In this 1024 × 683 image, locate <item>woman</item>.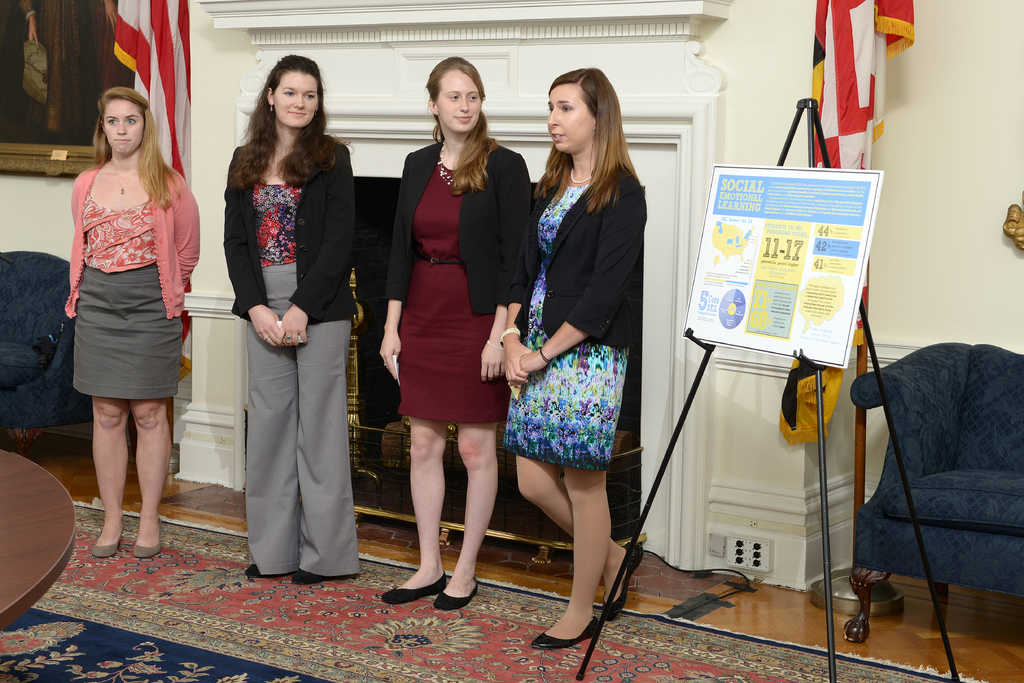
Bounding box: bbox=(372, 52, 539, 611).
